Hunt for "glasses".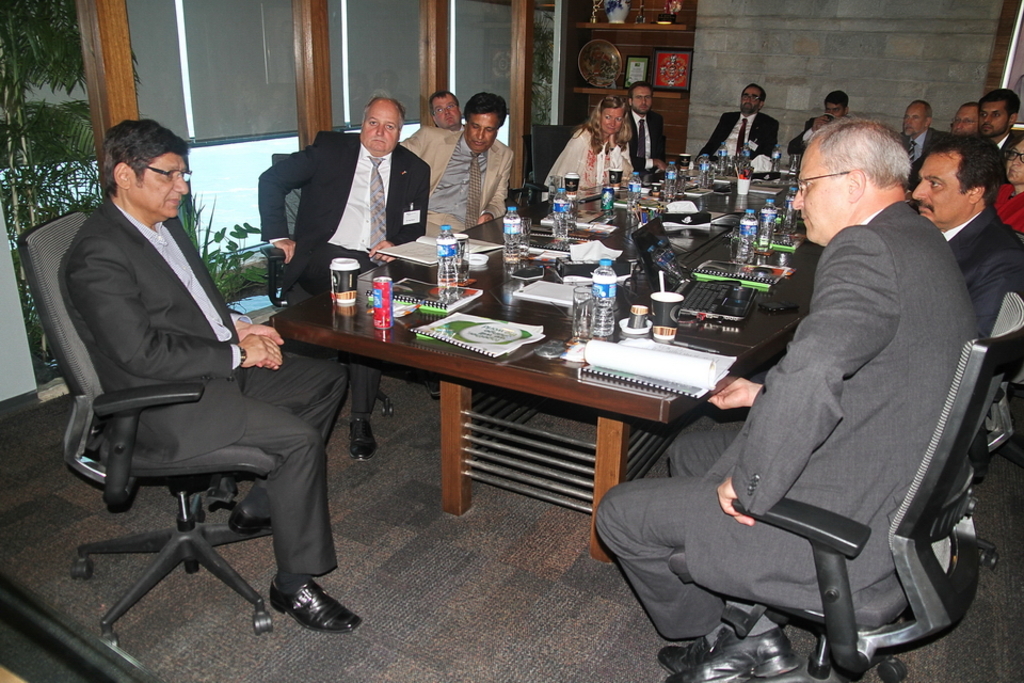
Hunted down at crop(746, 96, 764, 99).
